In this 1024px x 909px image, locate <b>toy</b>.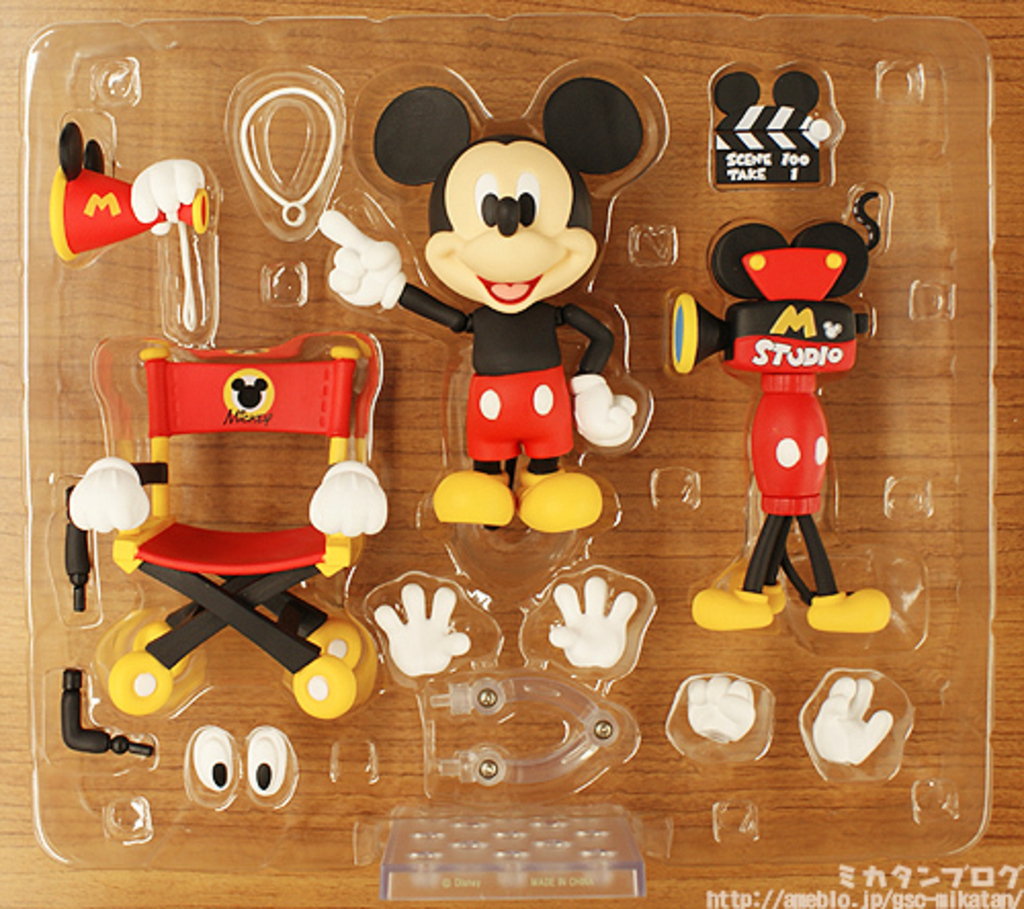
Bounding box: [668, 184, 891, 626].
